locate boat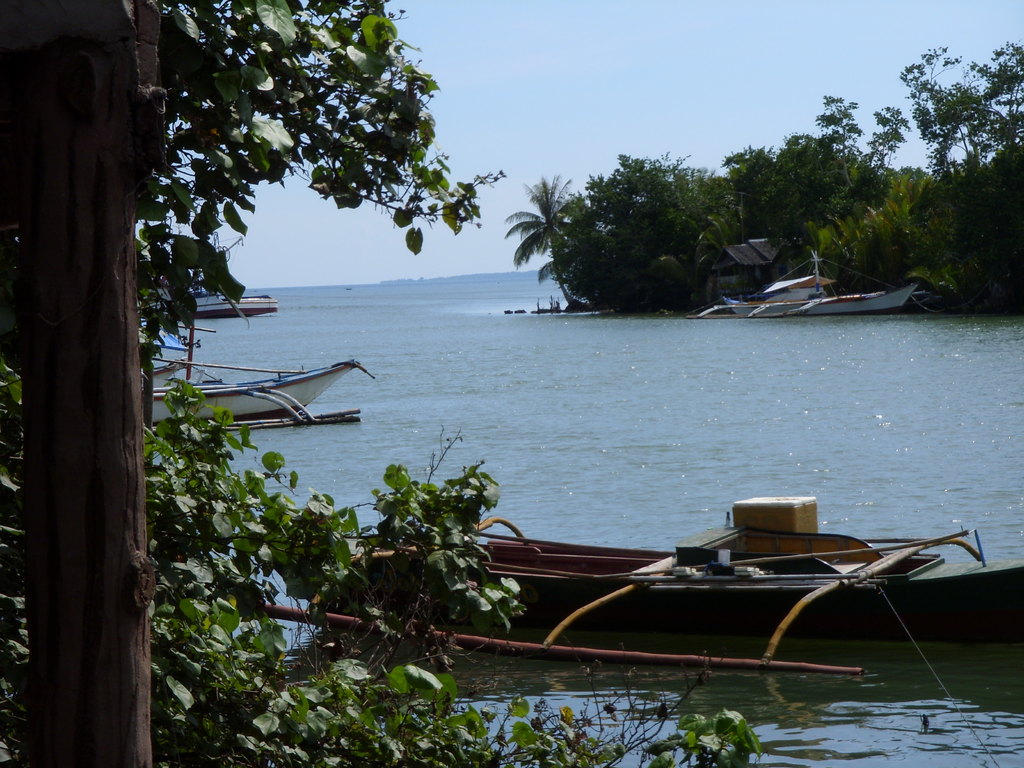
681:246:923:317
